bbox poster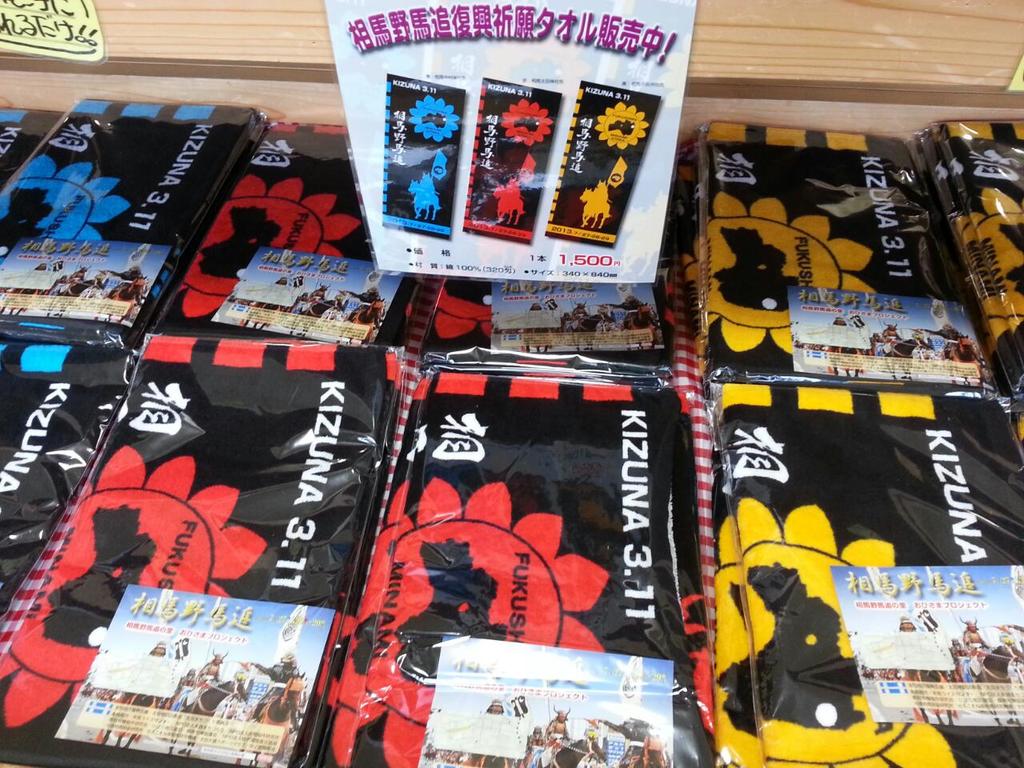
(415,638,674,766)
